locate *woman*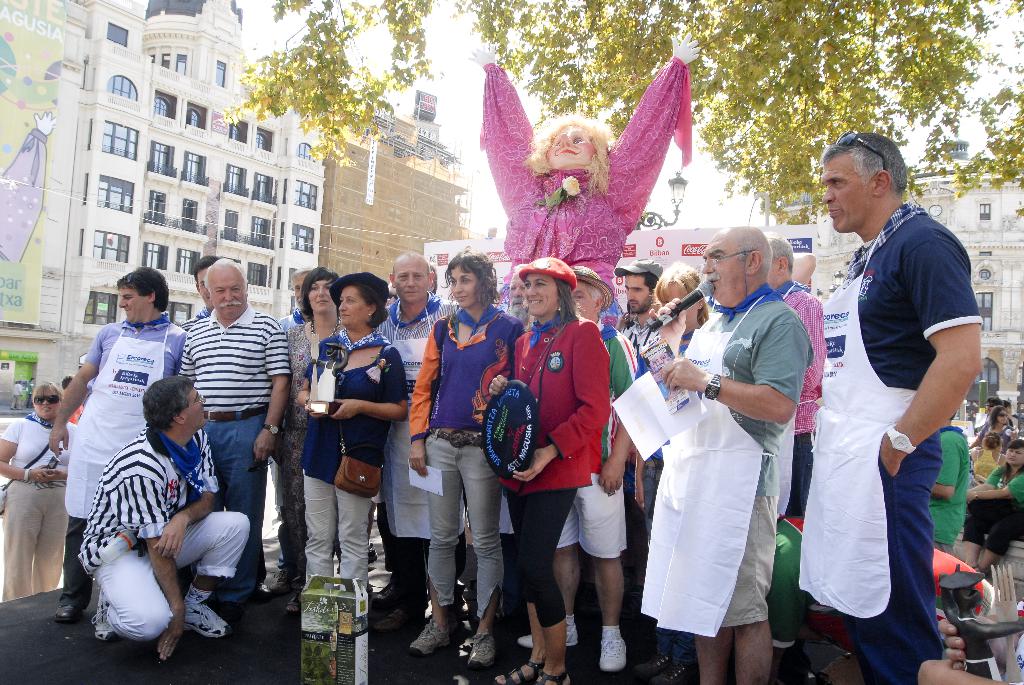
Rect(397, 248, 520, 661)
